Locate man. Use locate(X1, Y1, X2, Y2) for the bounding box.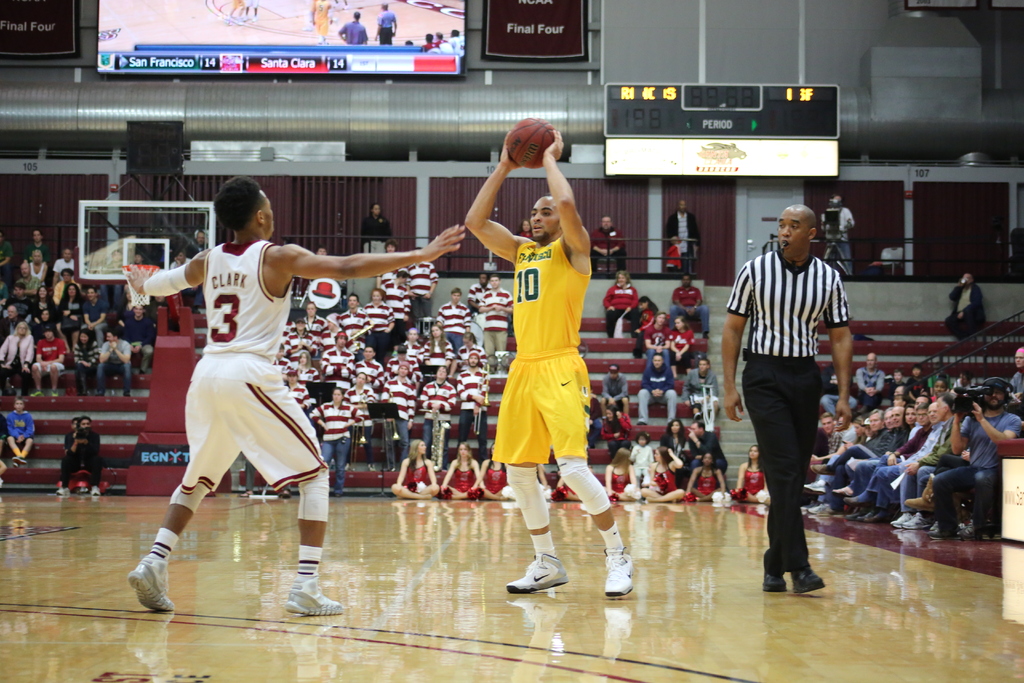
locate(736, 168, 849, 607).
